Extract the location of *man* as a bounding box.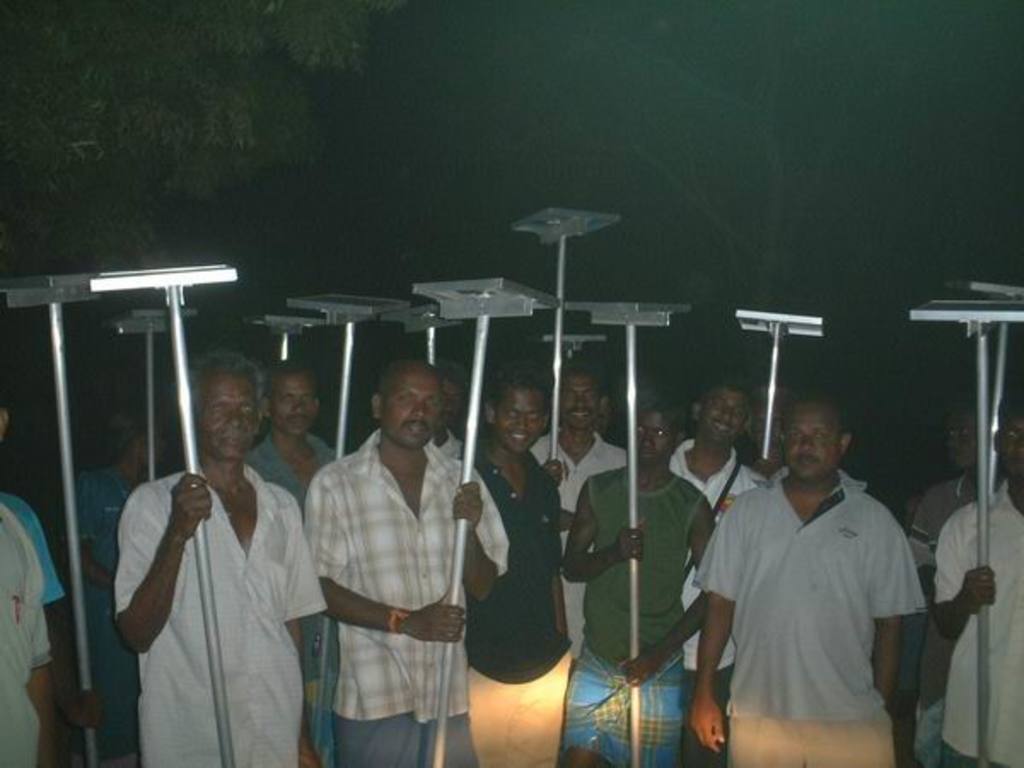
<bbox>428, 357, 471, 459</bbox>.
